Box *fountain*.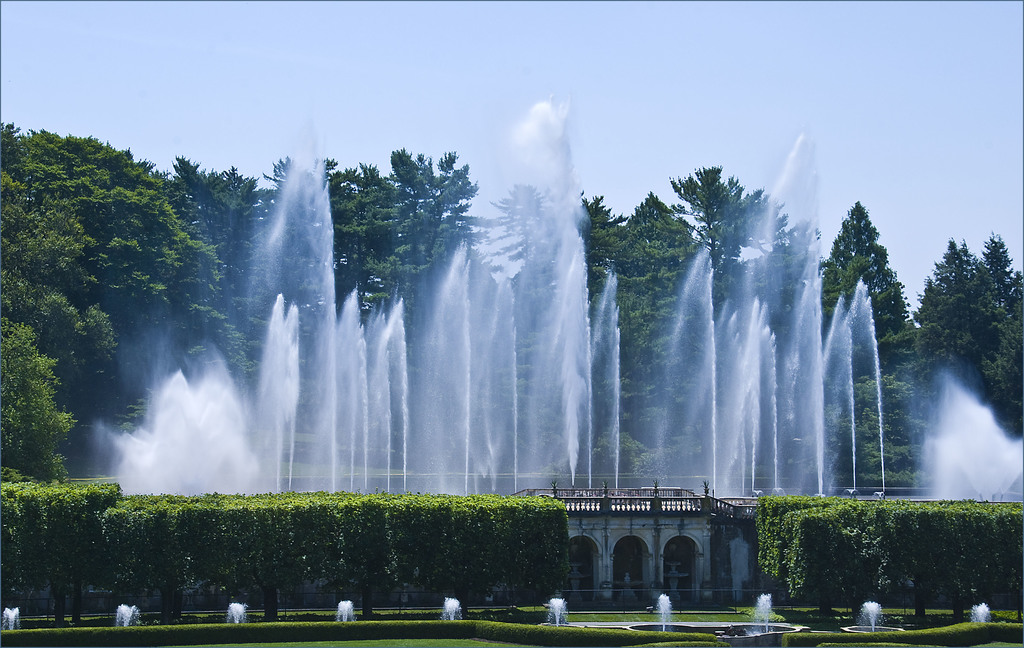
<region>845, 588, 909, 635</region>.
